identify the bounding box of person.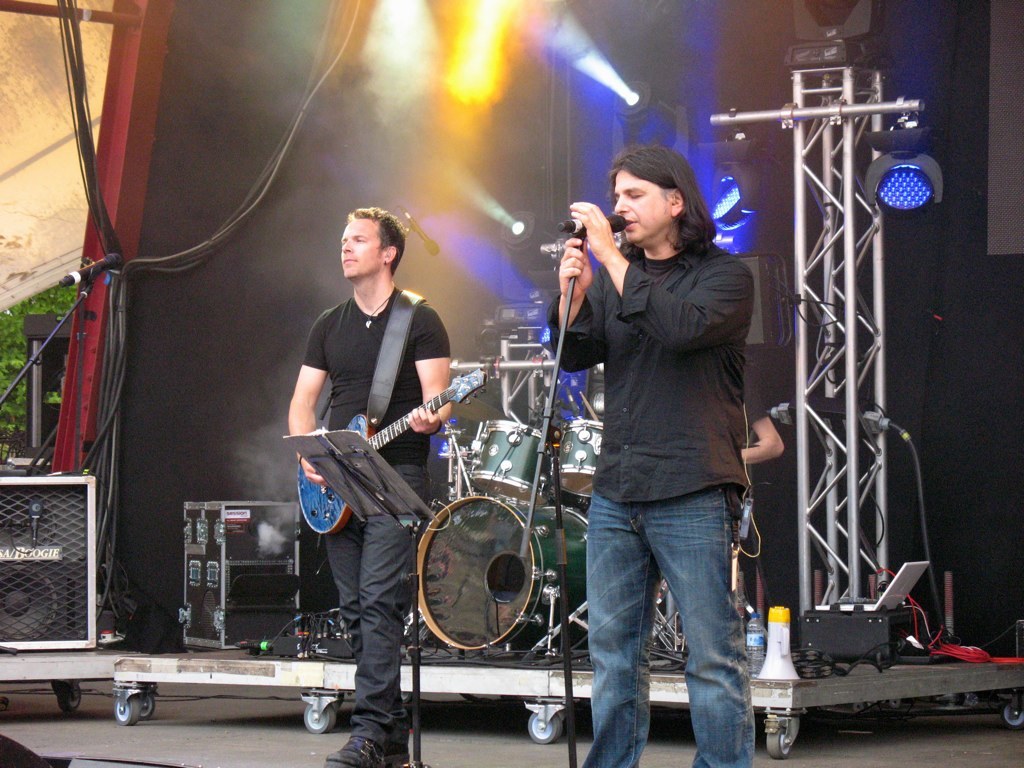
{"x1": 542, "y1": 142, "x2": 759, "y2": 767}.
